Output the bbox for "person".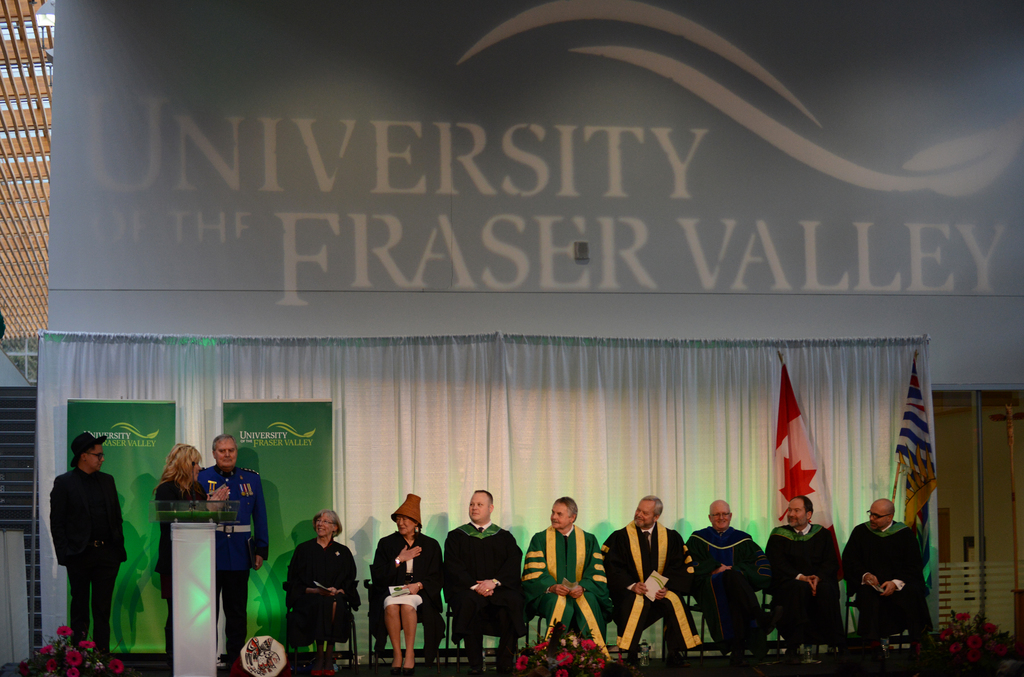
[763, 496, 843, 667].
